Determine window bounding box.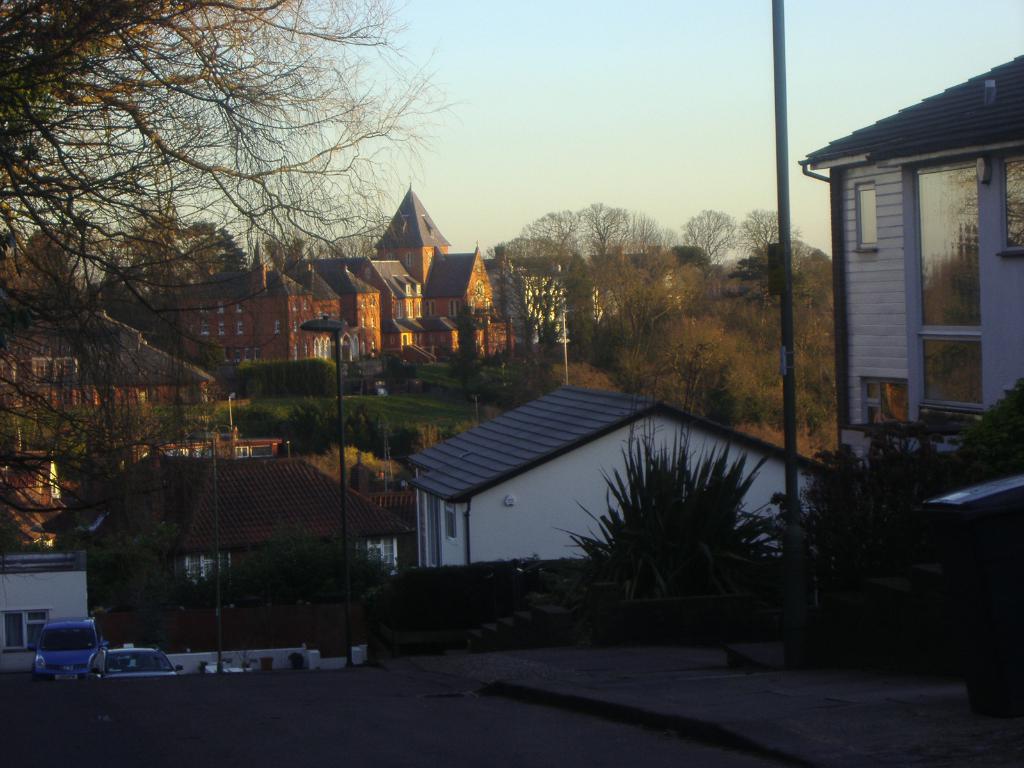
Determined: {"left": 850, "top": 180, "right": 882, "bottom": 253}.
